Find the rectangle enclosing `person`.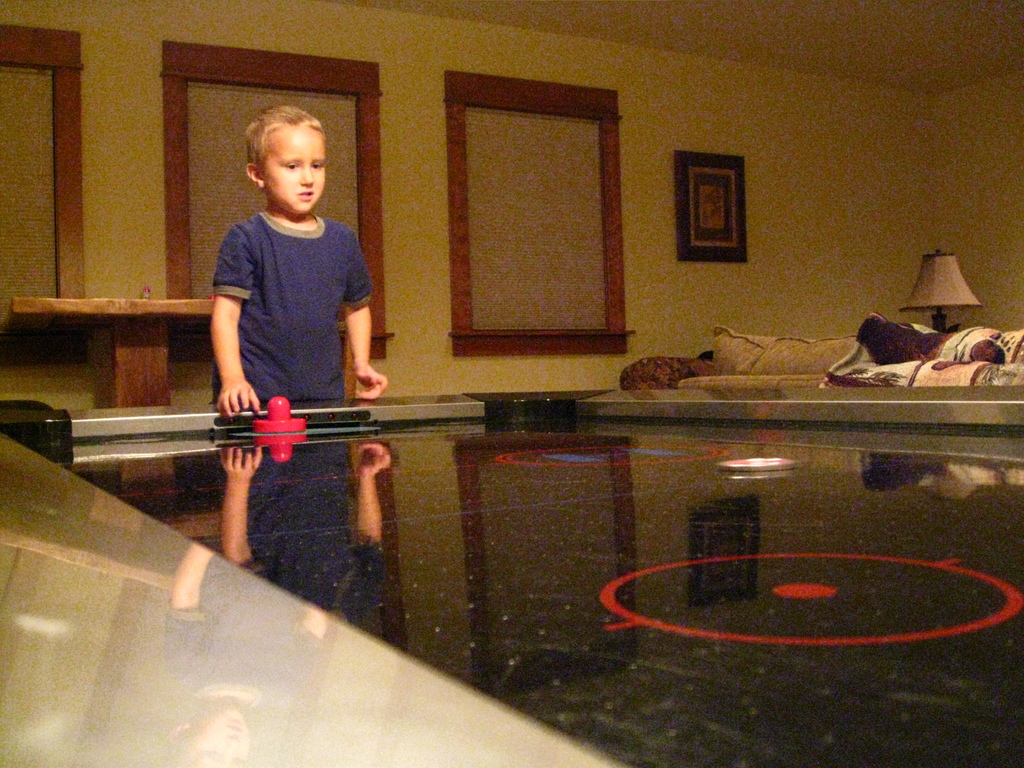
box(202, 90, 394, 424).
